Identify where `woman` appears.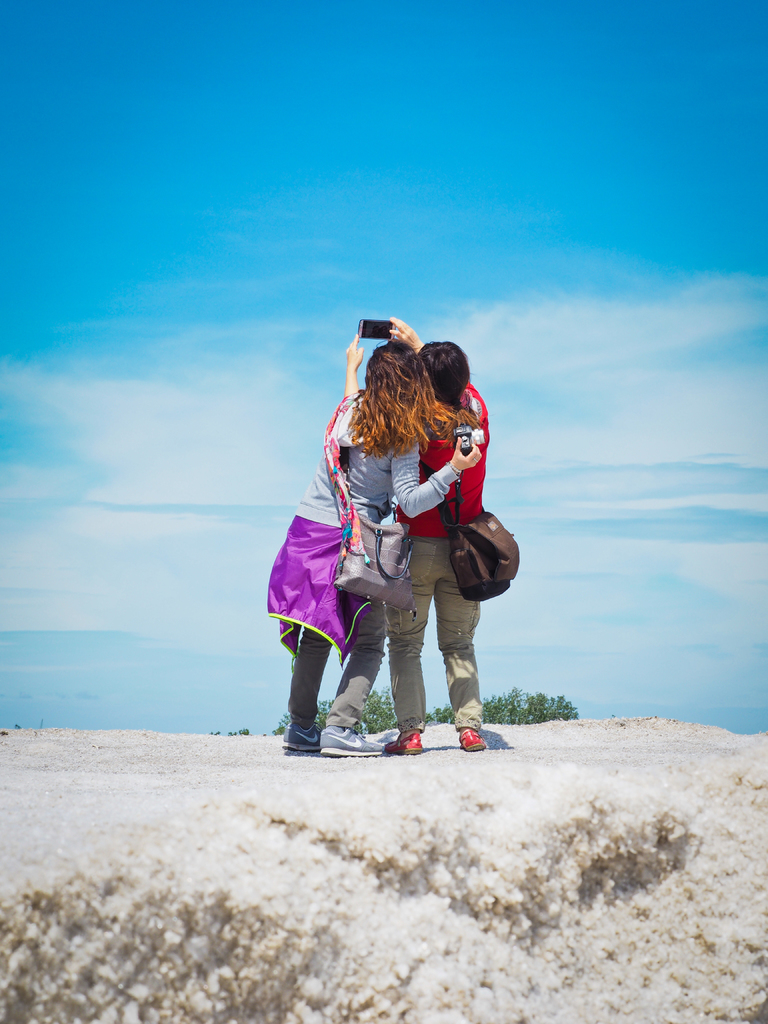
Appears at left=266, top=324, right=508, bottom=742.
